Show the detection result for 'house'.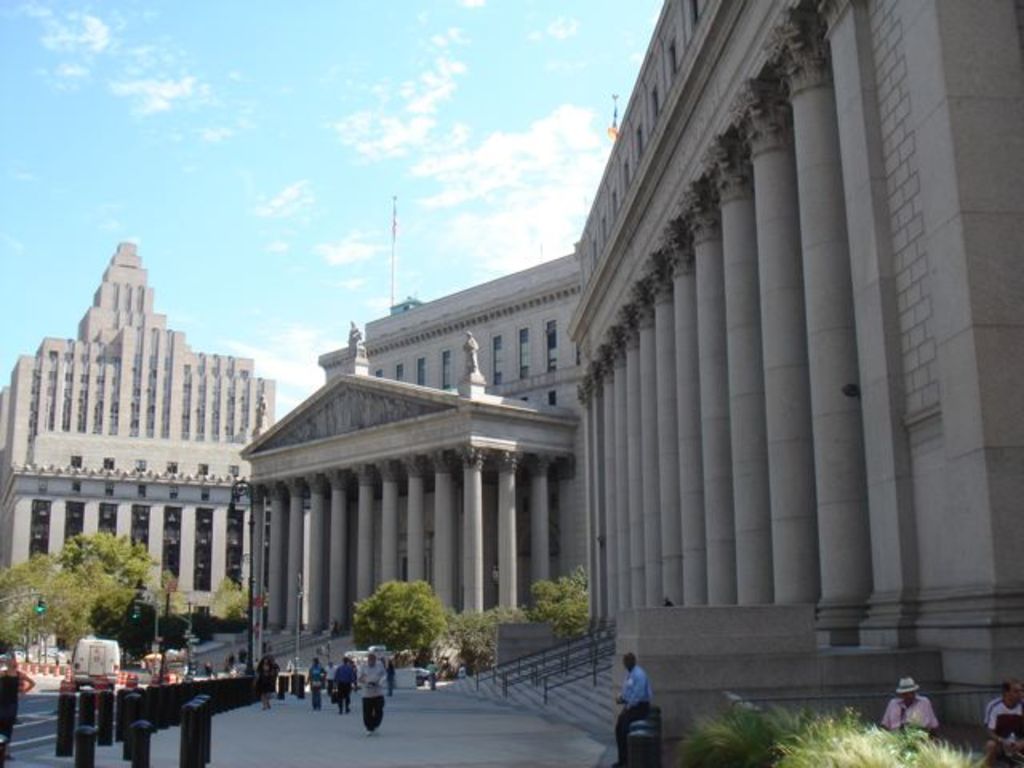
box=[0, 243, 277, 627].
